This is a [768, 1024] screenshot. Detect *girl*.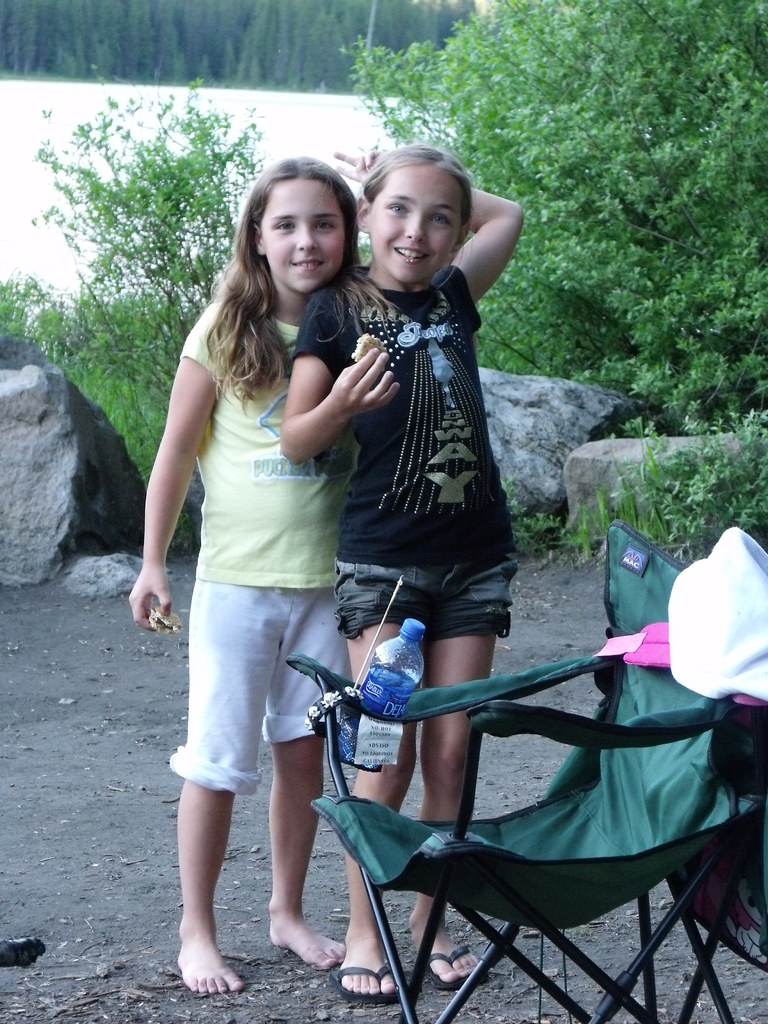
{"x1": 125, "y1": 157, "x2": 358, "y2": 998}.
